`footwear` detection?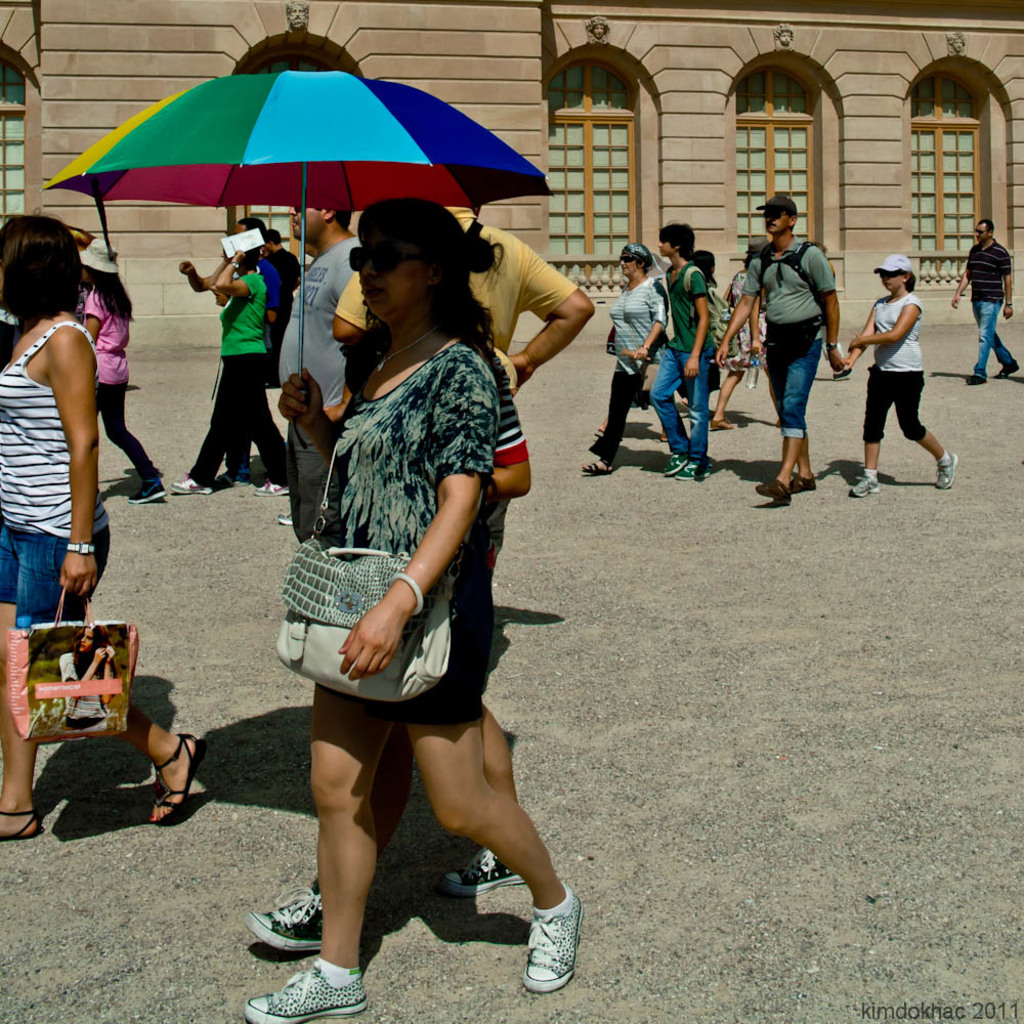
l=444, t=846, r=528, b=892
